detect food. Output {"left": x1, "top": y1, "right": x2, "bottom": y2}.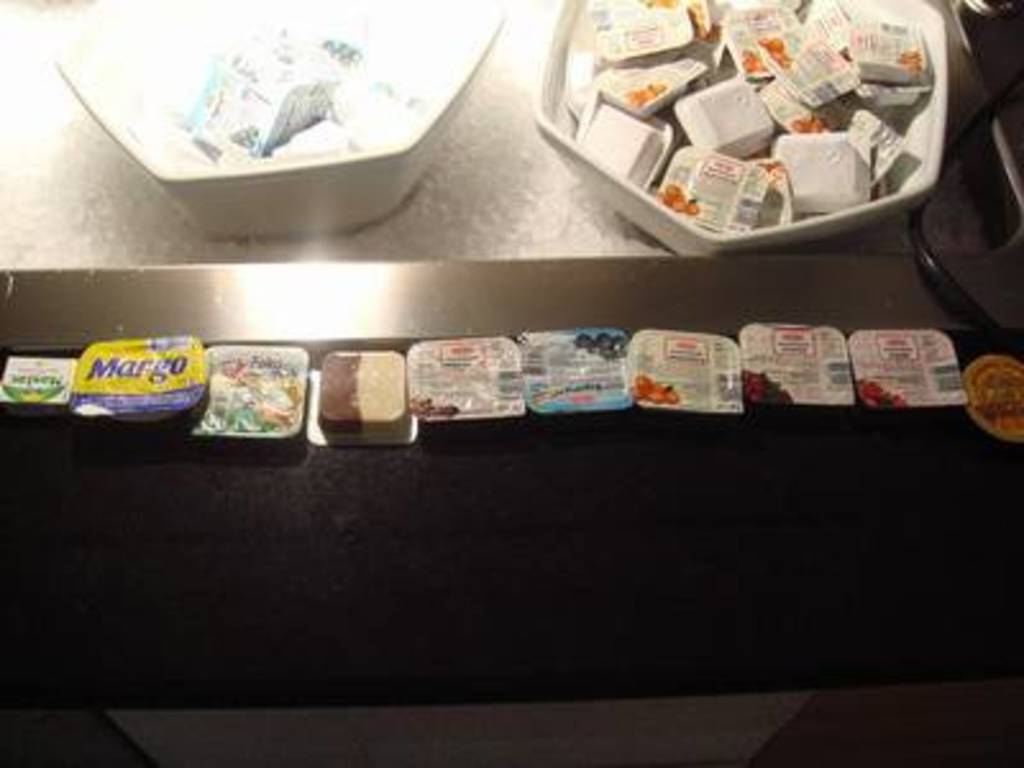
{"left": 732, "top": 320, "right": 858, "bottom": 404}.
